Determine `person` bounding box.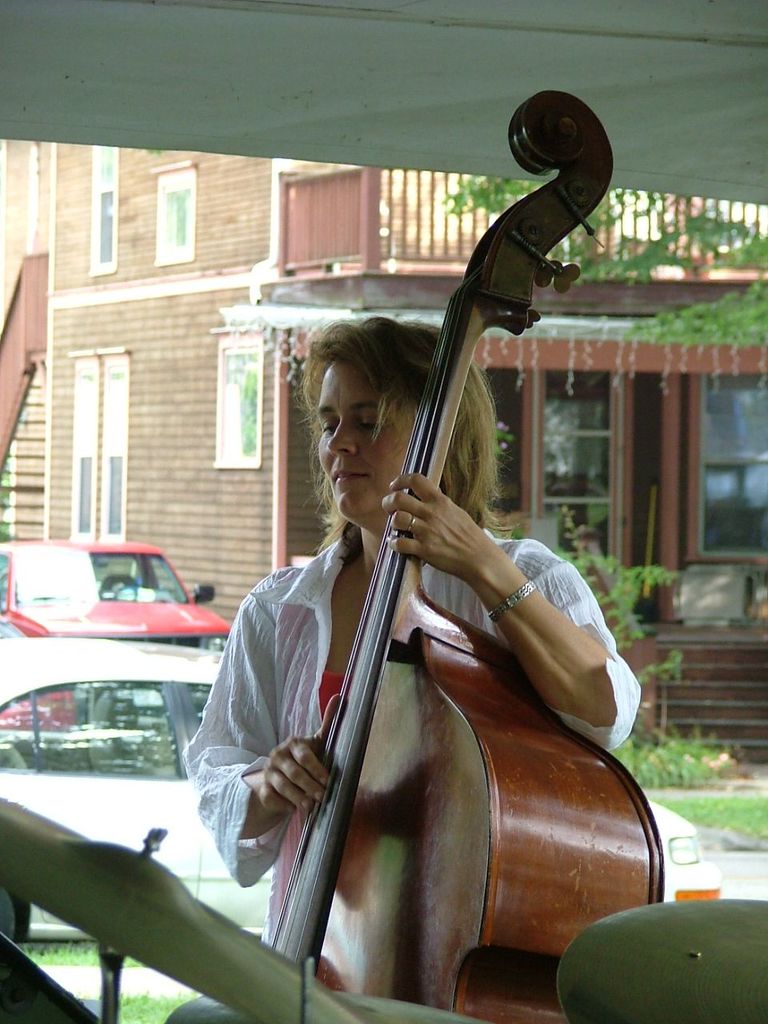
Determined: 181,313,663,994.
